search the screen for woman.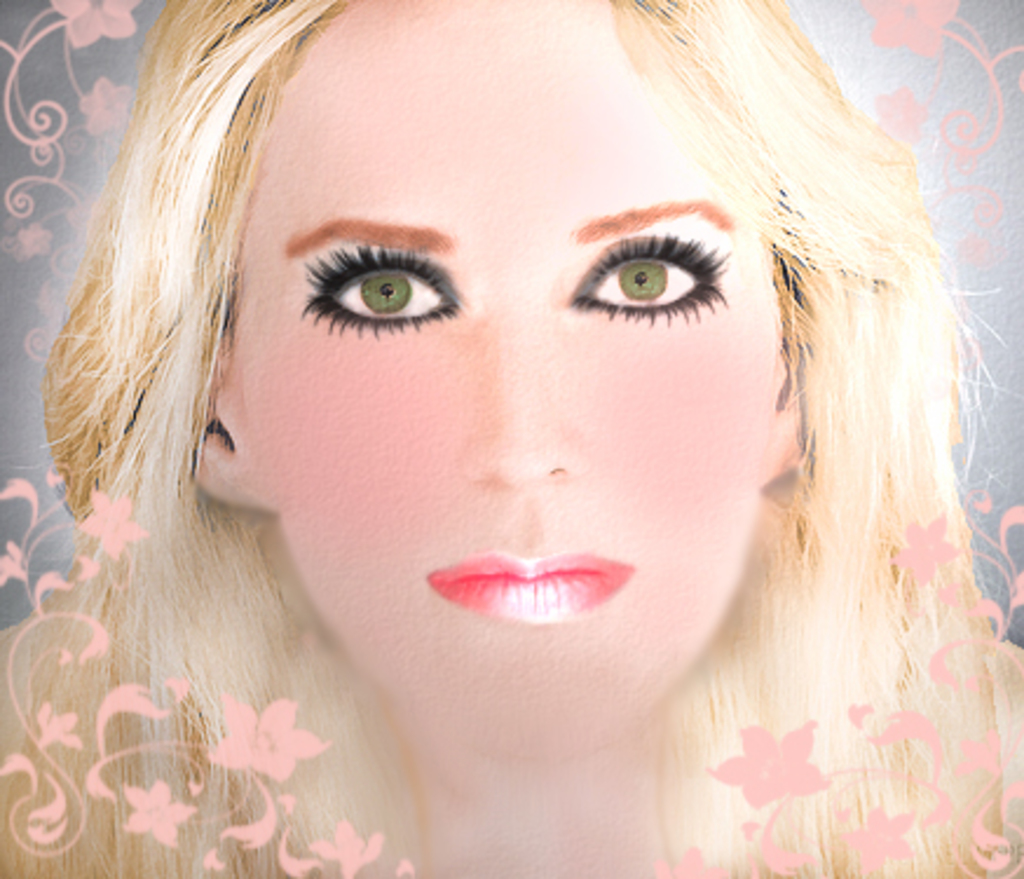
Found at pyautogui.locateOnScreen(0, 0, 1022, 877).
